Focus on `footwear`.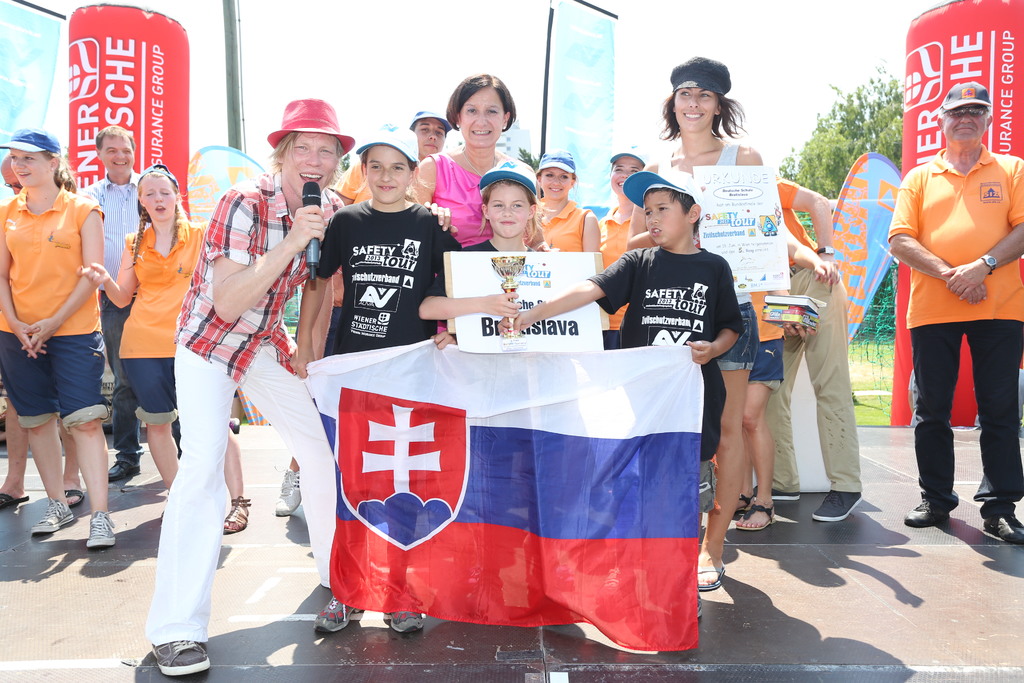
Focused at bbox=(308, 592, 362, 638).
